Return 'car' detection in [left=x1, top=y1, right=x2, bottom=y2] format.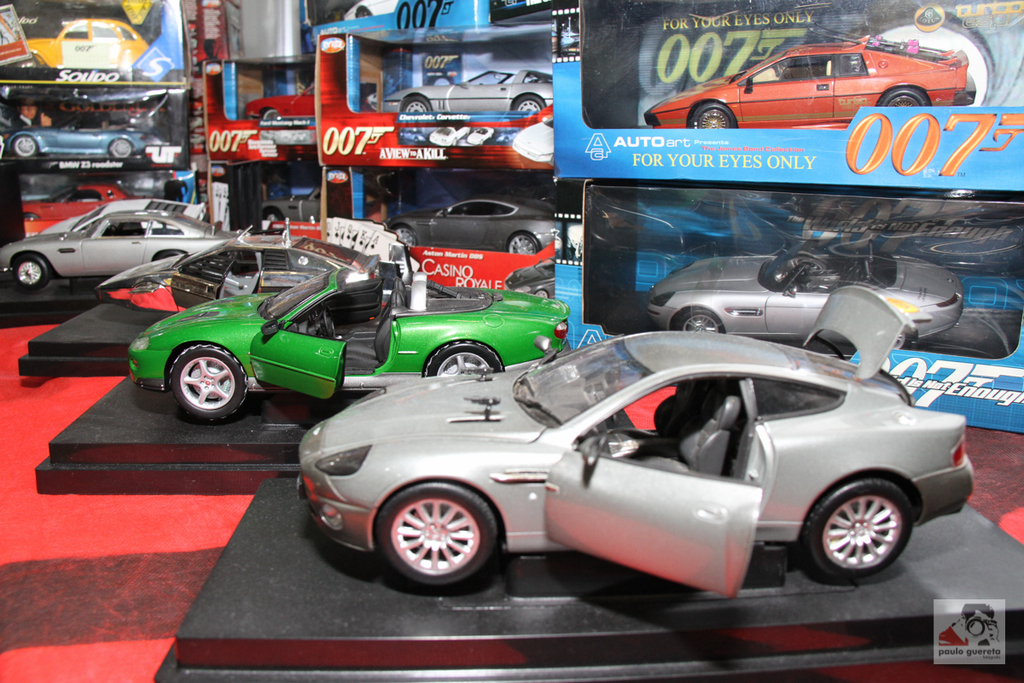
[left=3, top=211, right=241, bottom=286].
